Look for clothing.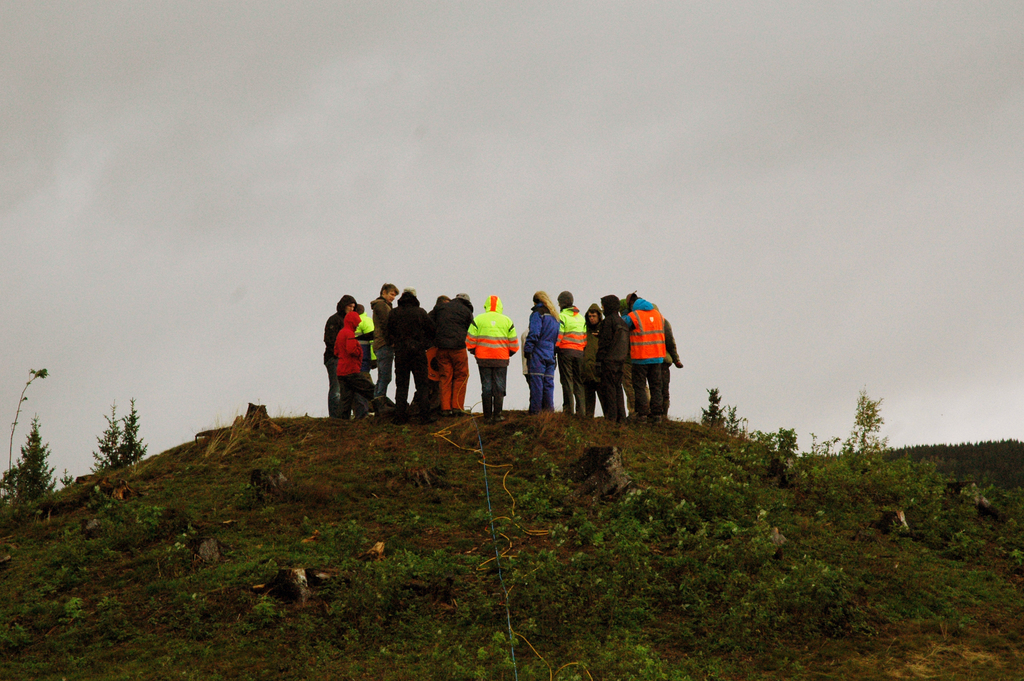
Found: BBox(554, 300, 585, 416).
